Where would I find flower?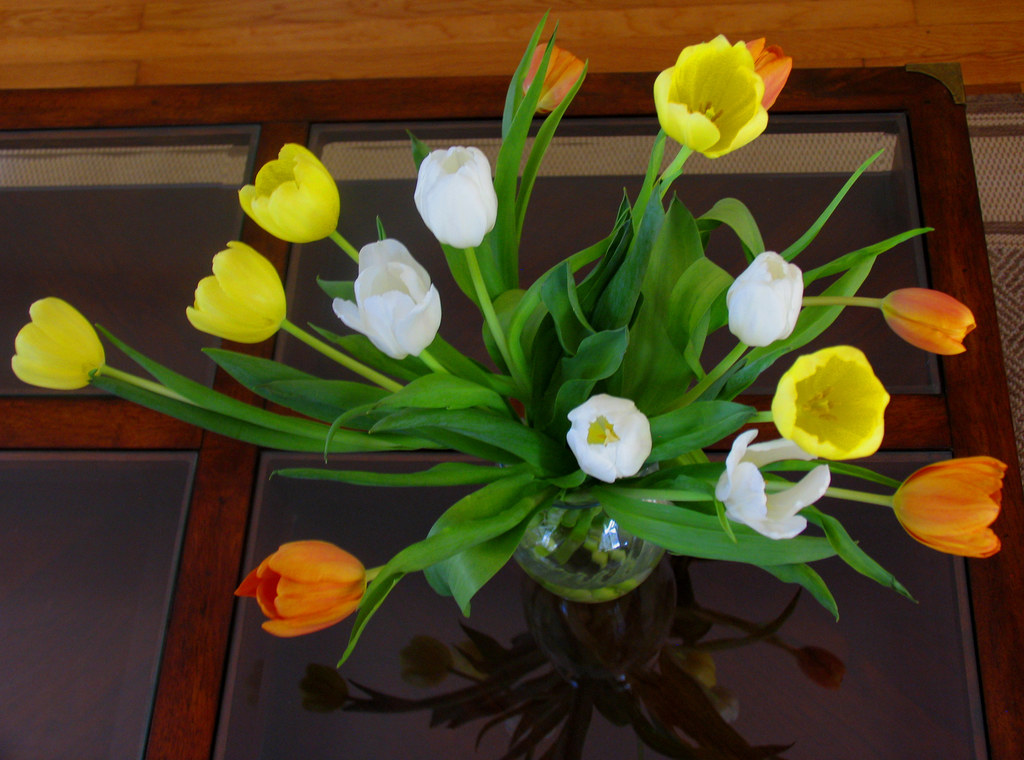
At 767 344 892 457.
